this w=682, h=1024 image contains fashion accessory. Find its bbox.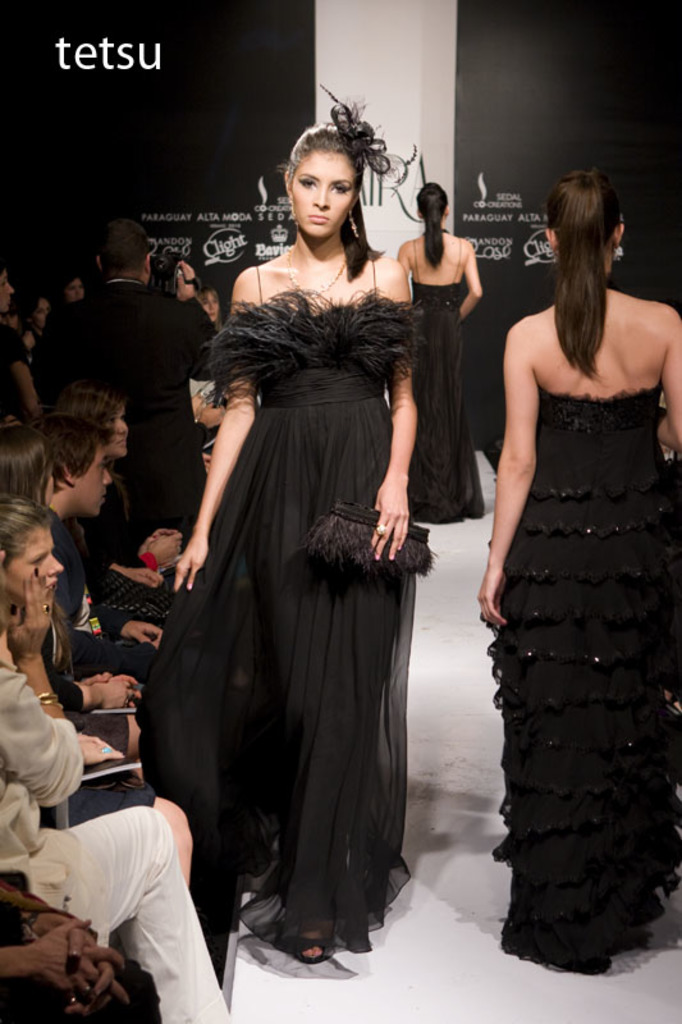
<region>290, 933, 326, 965</region>.
